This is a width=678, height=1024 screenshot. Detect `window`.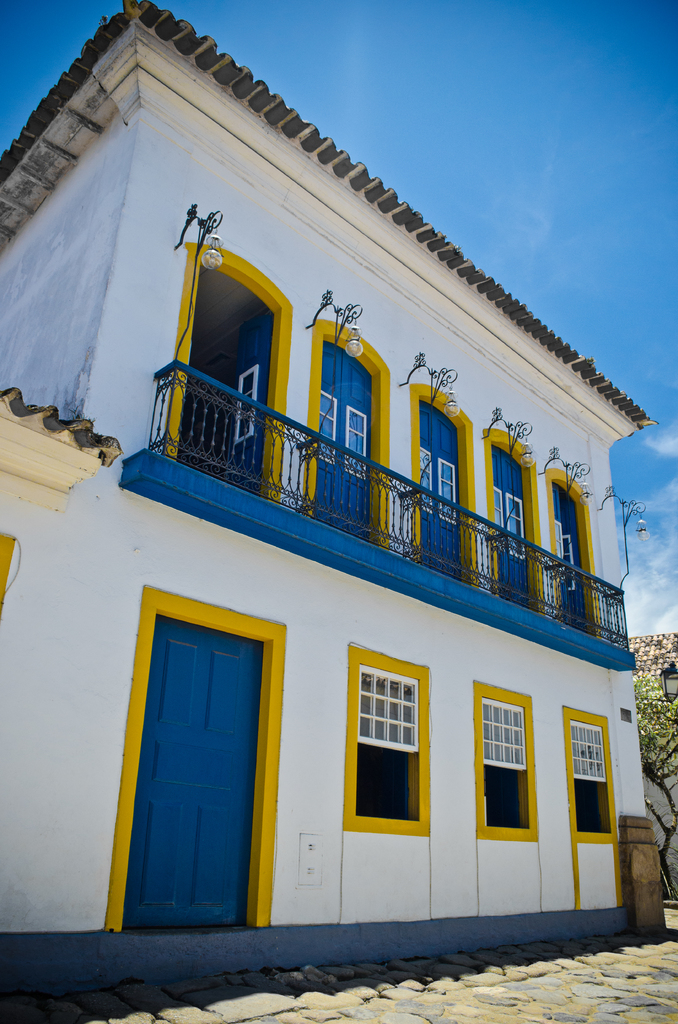
box=[471, 687, 541, 839].
